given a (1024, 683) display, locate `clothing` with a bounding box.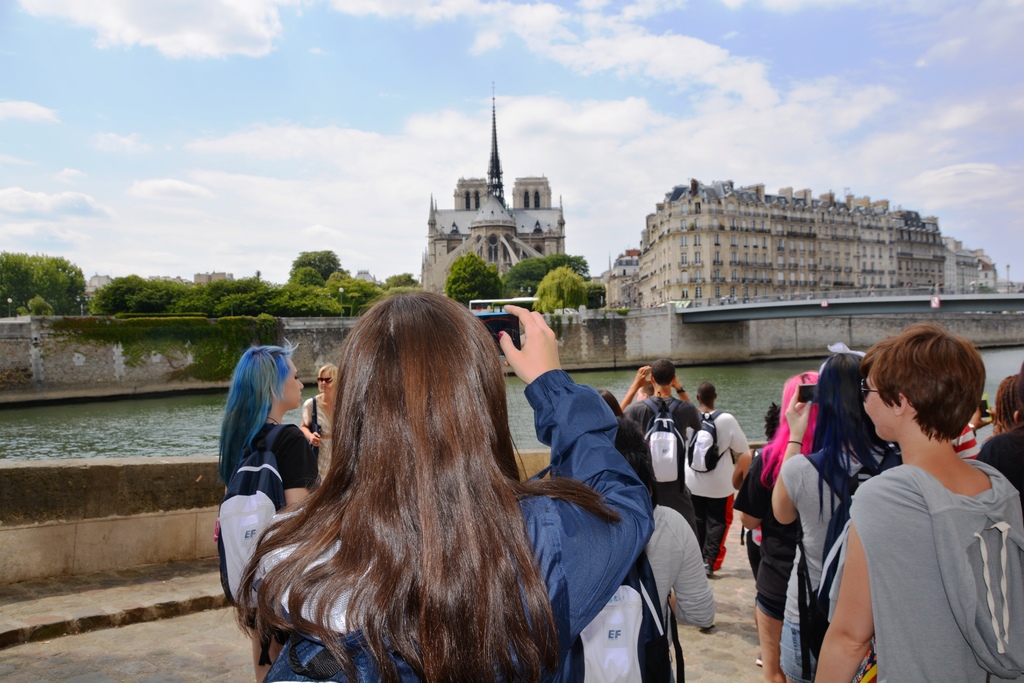
Located: locate(822, 431, 1016, 646).
